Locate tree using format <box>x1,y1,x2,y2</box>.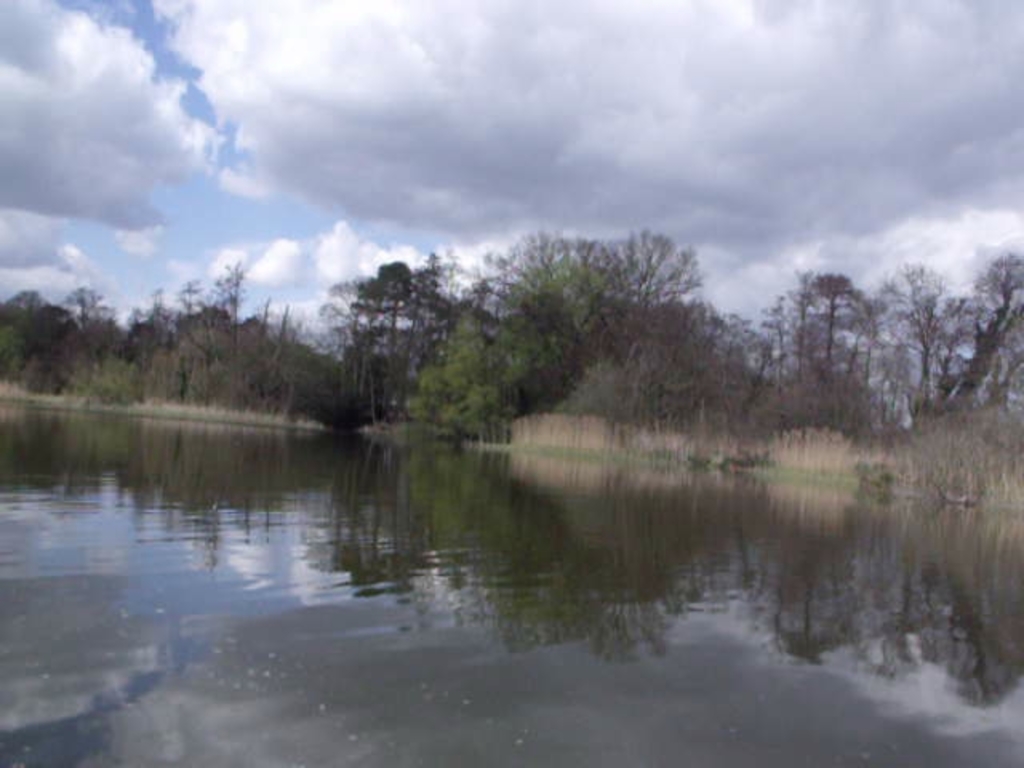
<box>278,304,293,350</box>.
